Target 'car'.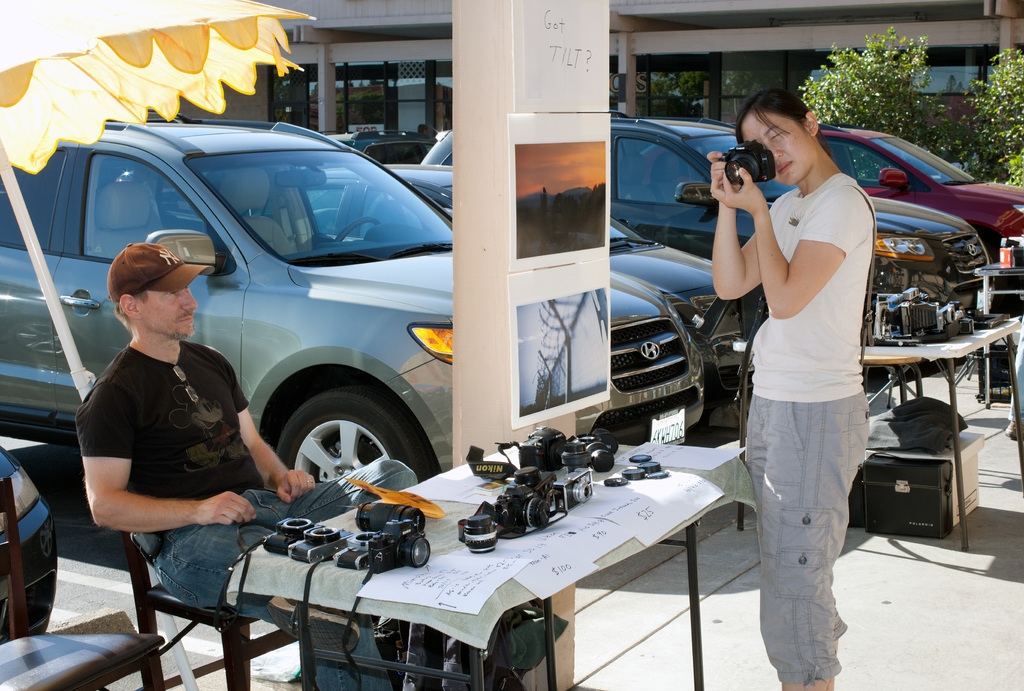
Target region: bbox=[158, 176, 750, 423].
